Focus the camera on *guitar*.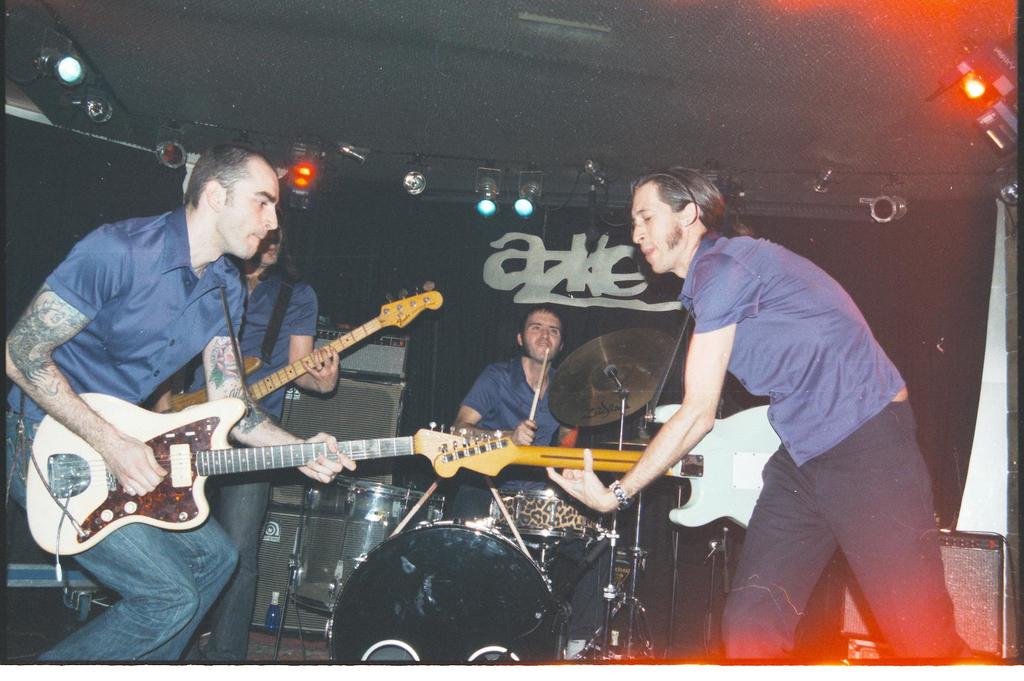
Focus region: crop(57, 307, 443, 568).
